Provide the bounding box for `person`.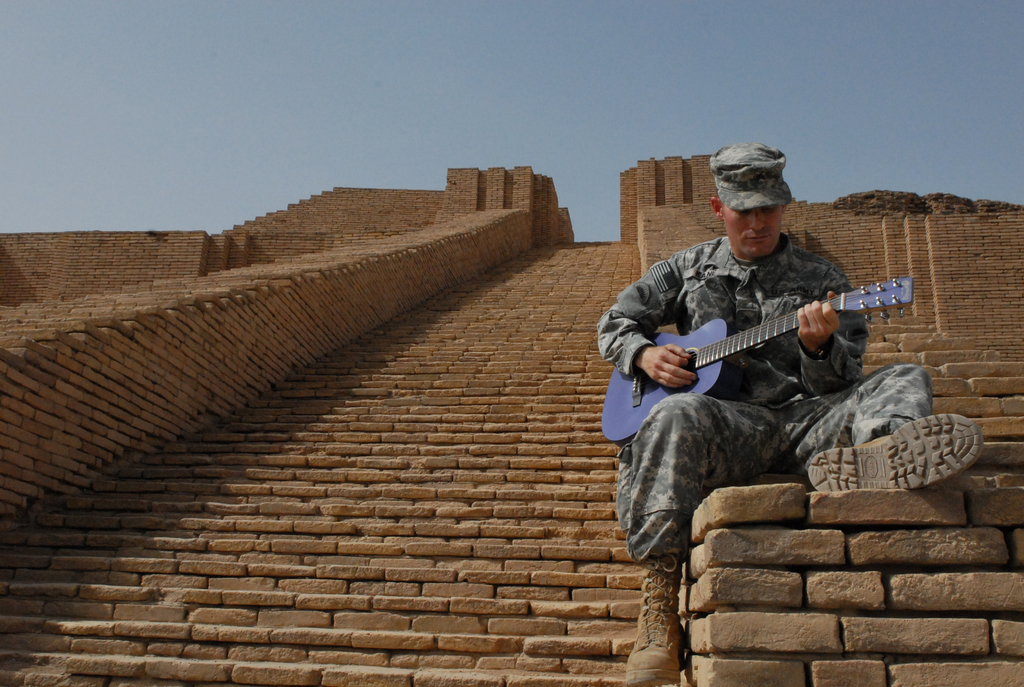
(593, 143, 984, 686).
